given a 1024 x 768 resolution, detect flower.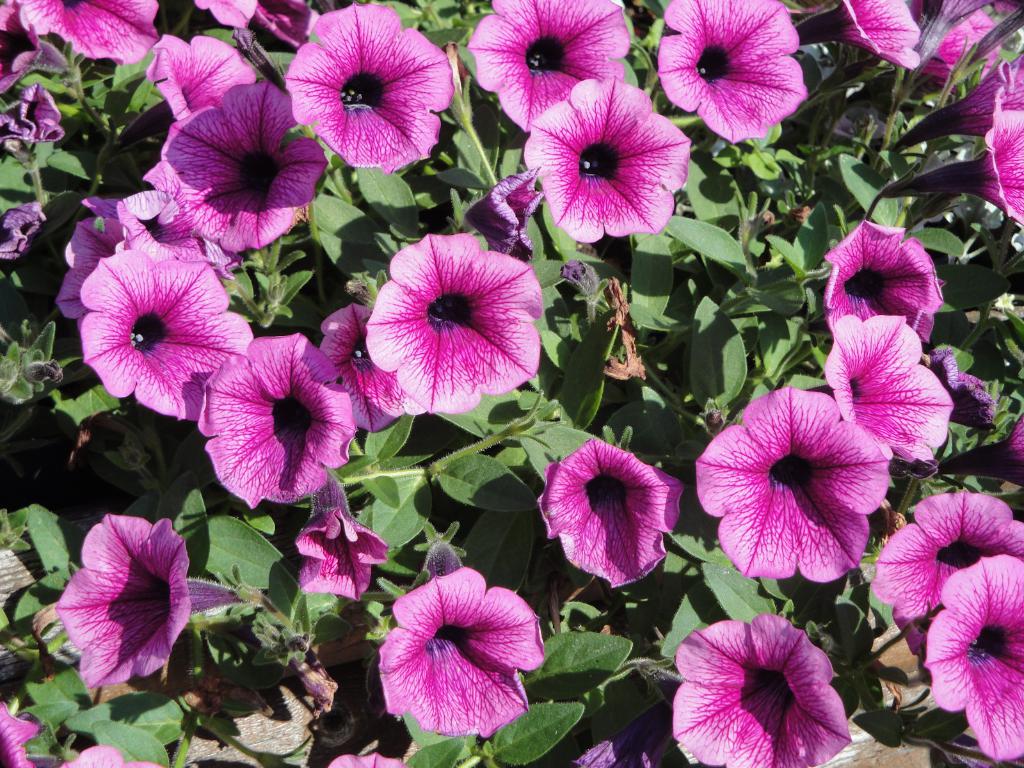
Rect(321, 301, 429, 433).
